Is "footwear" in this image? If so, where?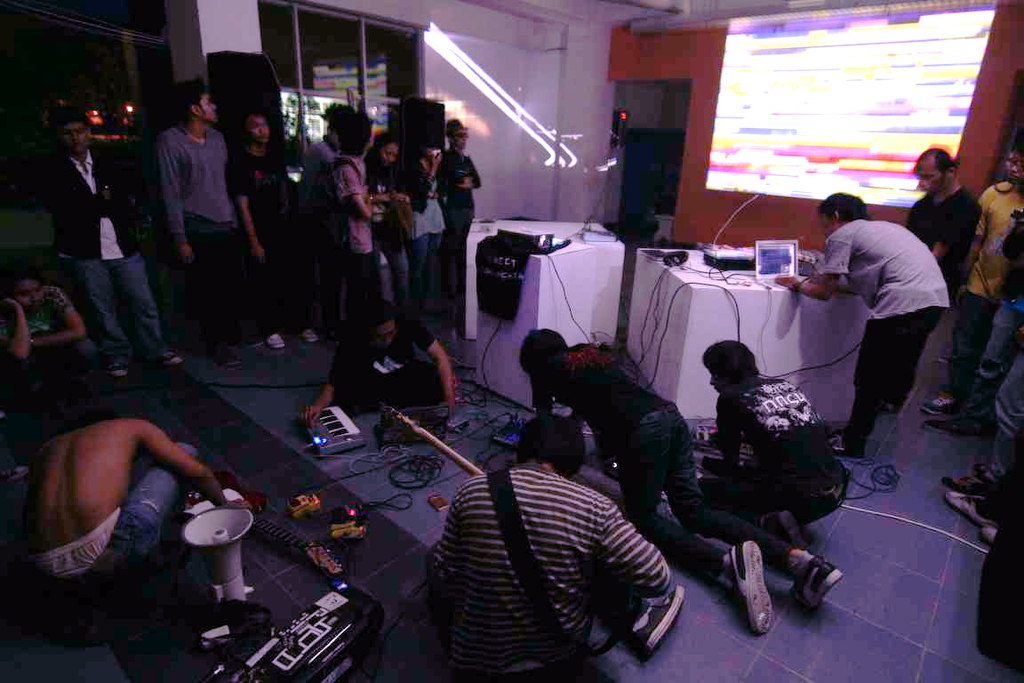
Yes, at detection(111, 348, 132, 374).
